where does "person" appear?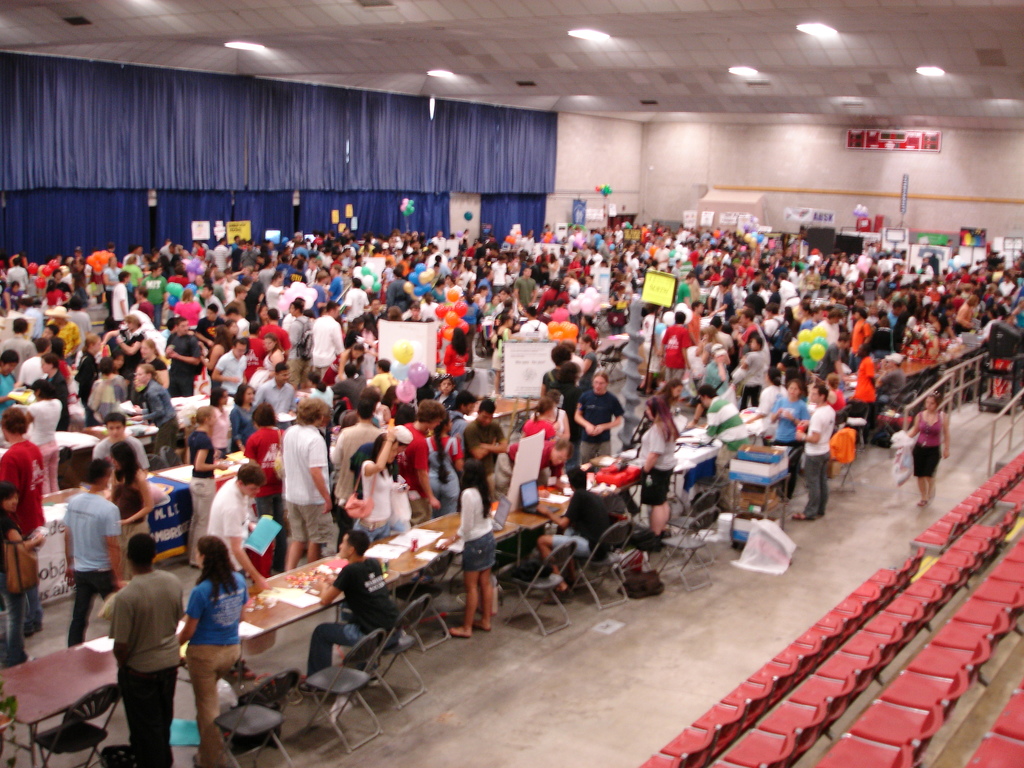
Appears at detection(257, 362, 296, 425).
